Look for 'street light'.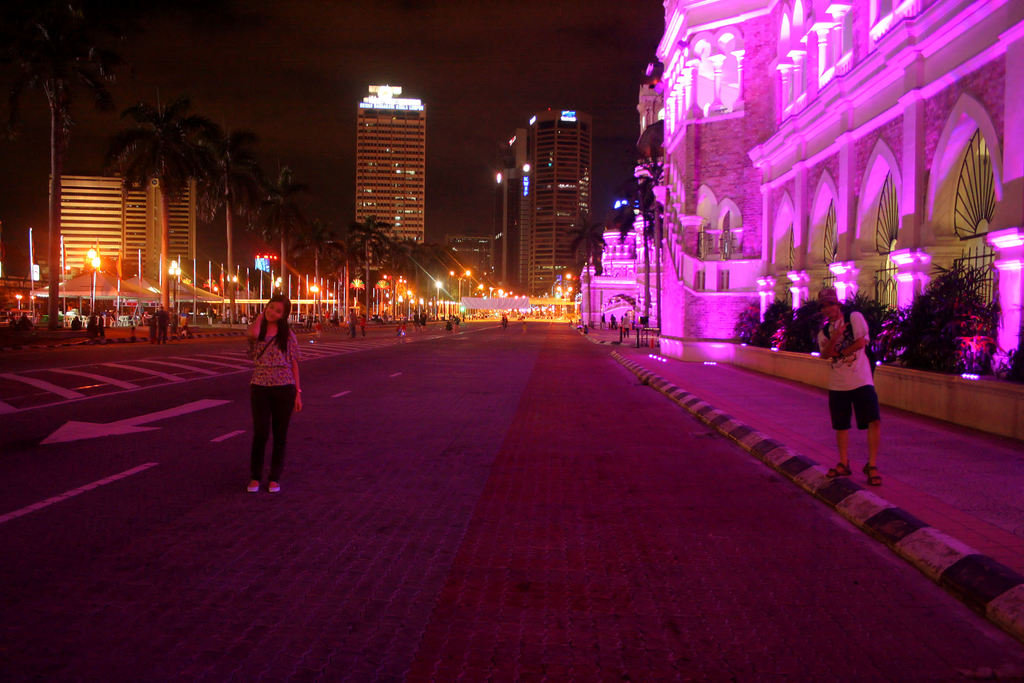
Found: detection(165, 259, 184, 307).
